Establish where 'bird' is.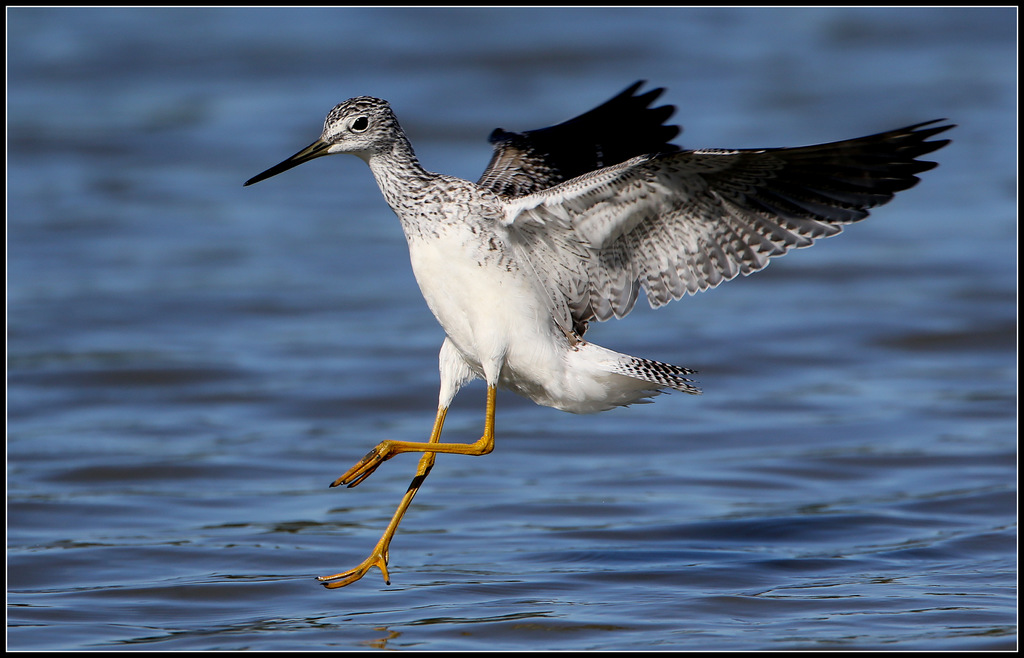
Established at left=232, top=104, right=893, bottom=544.
